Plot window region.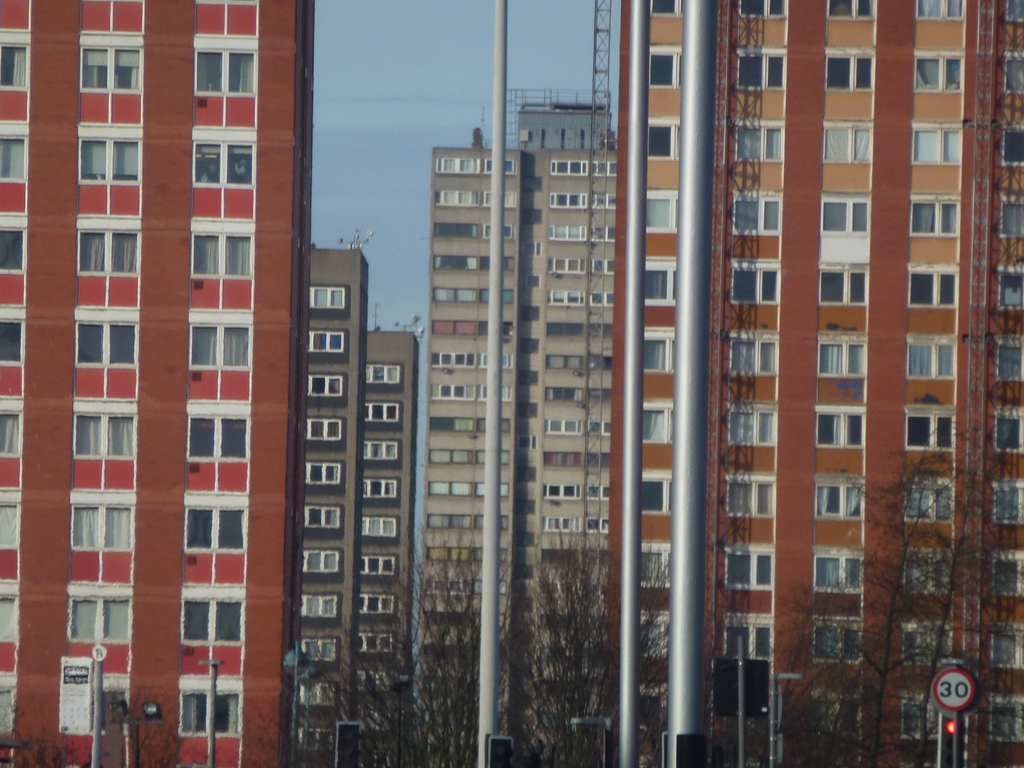
Plotted at 900 696 938 740.
